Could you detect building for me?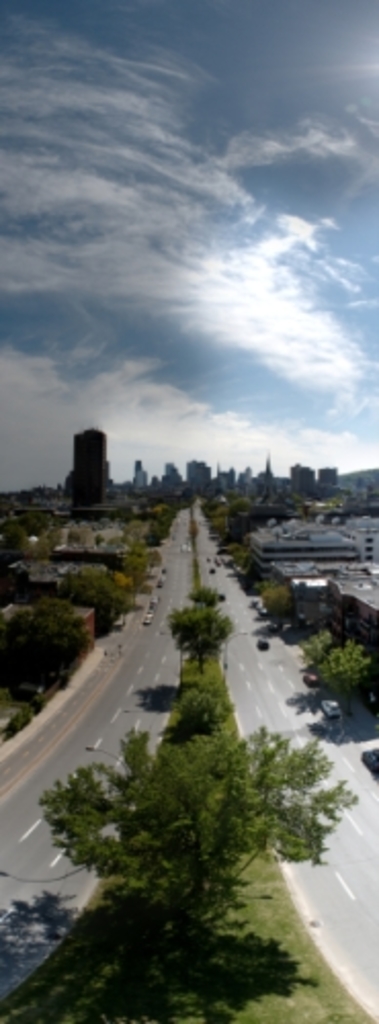
Detection result: region(164, 457, 178, 496).
